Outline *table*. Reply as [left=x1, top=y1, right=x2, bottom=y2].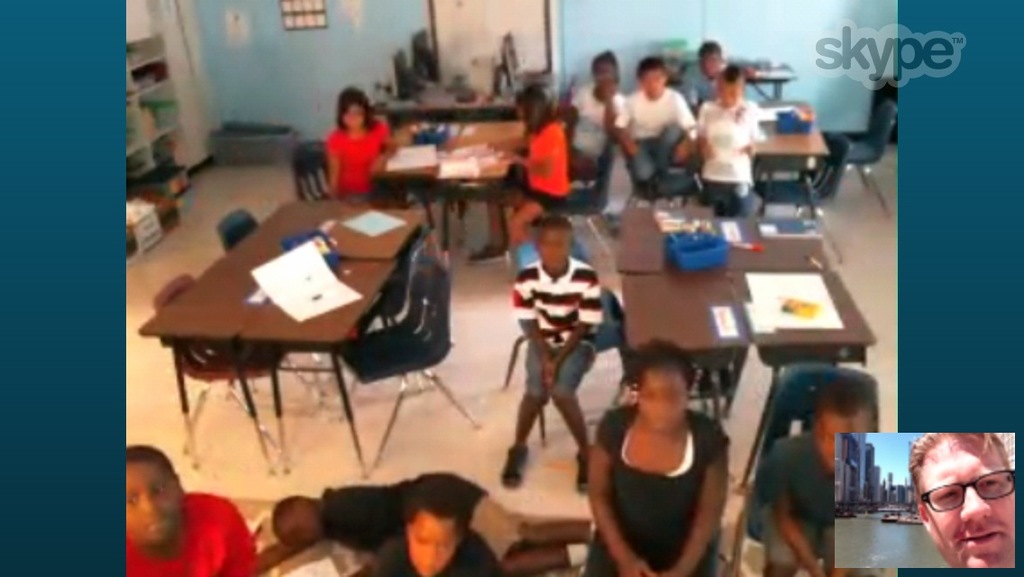
[left=623, top=197, right=874, bottom=368].
